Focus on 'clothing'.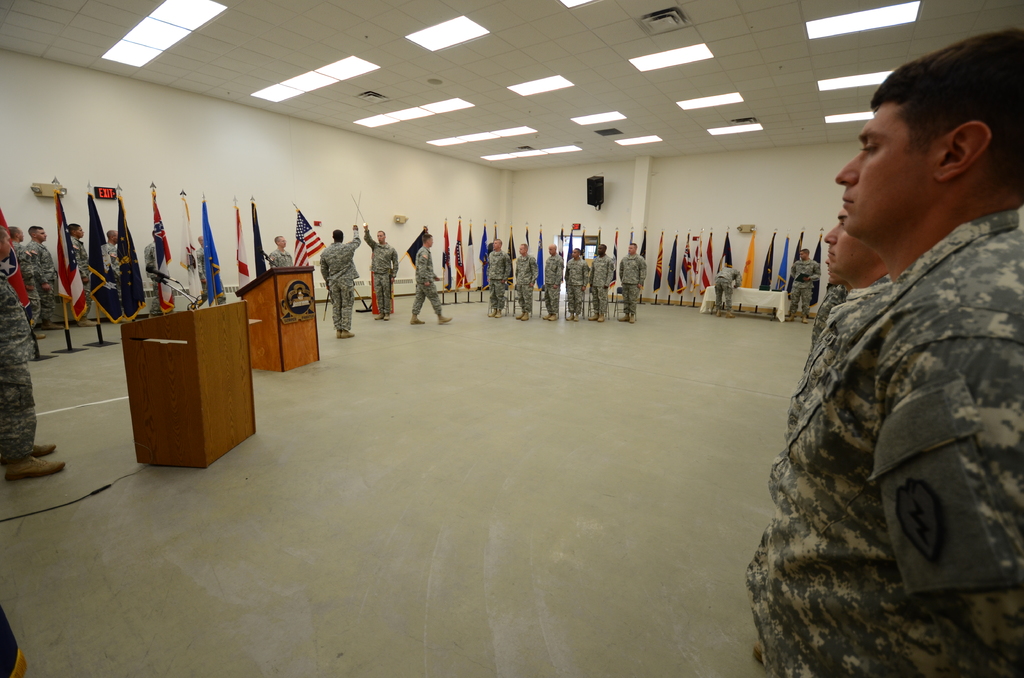
Focused at x1=514, y1=252, x2=540, y2=311.
